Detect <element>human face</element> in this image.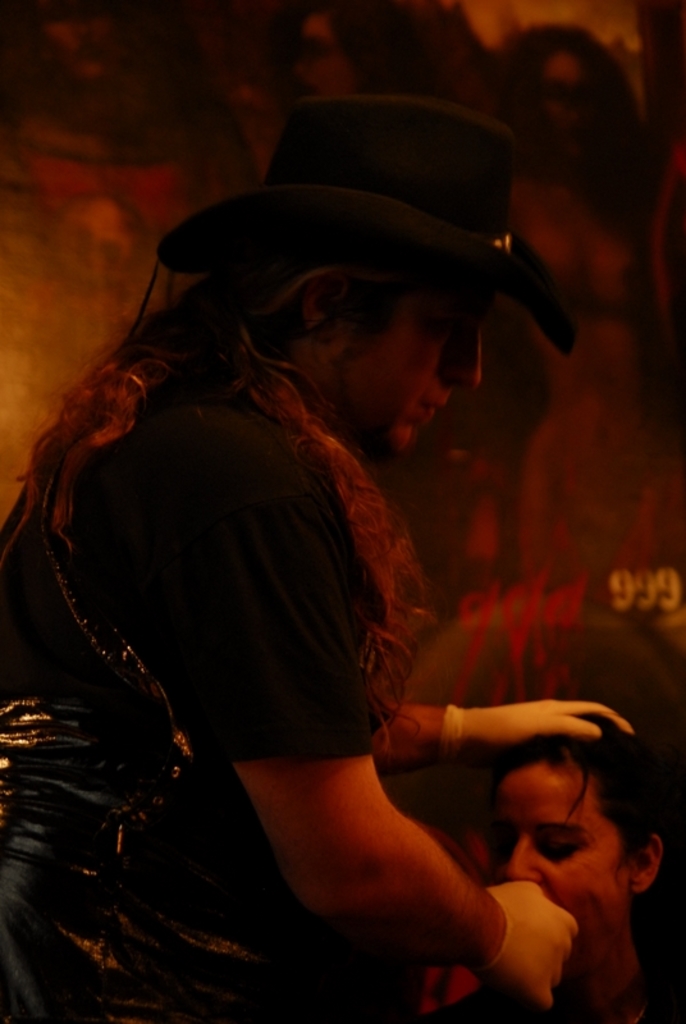
Detection: (x1=479, y1=776, x2=631, y2=982).
